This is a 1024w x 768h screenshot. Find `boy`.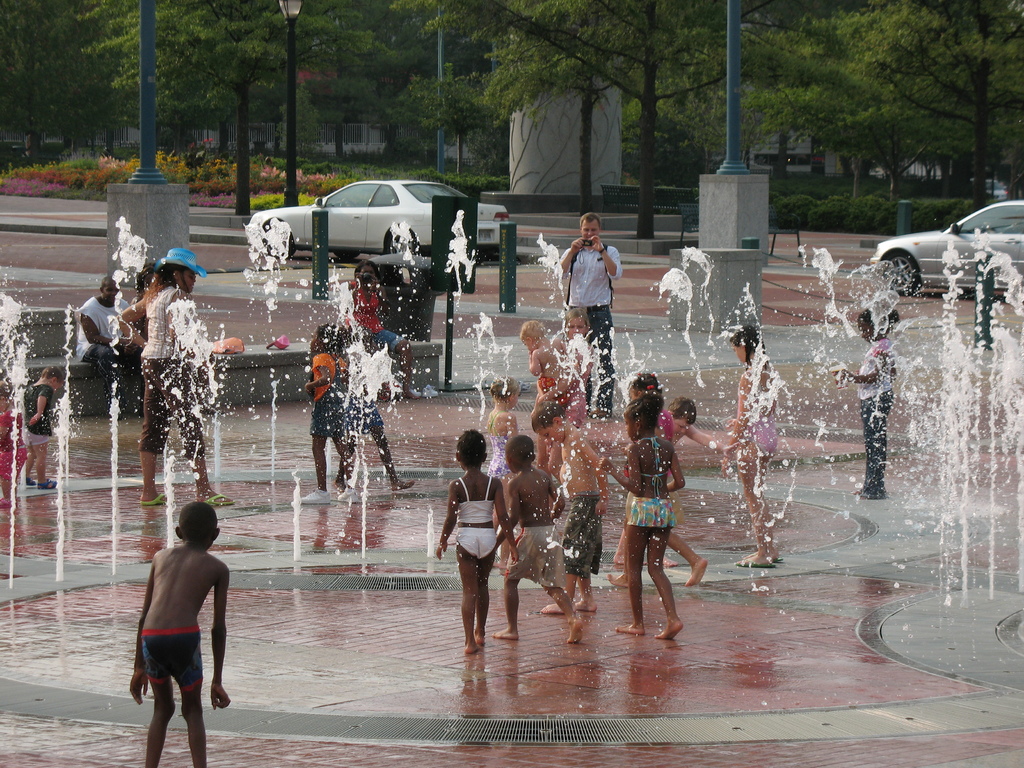
Bounding box: {"left": 530, "top": 401, "right": 608, "bottom": 620}.
